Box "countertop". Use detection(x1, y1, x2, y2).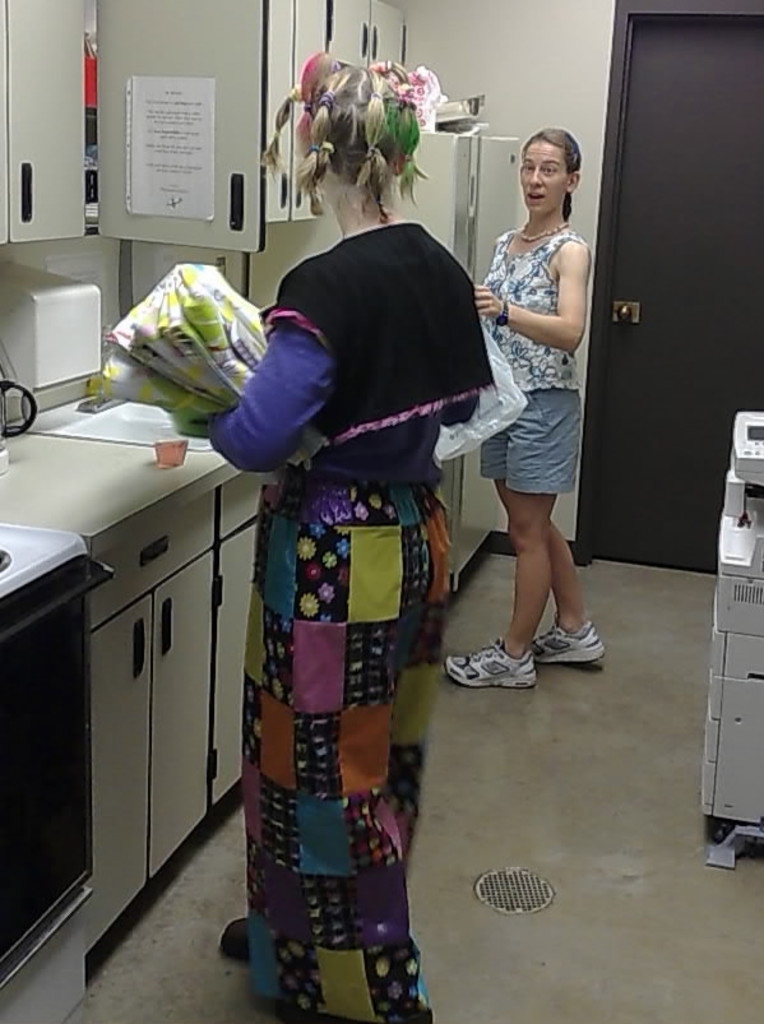
detection(0, 380, 245, 596).
